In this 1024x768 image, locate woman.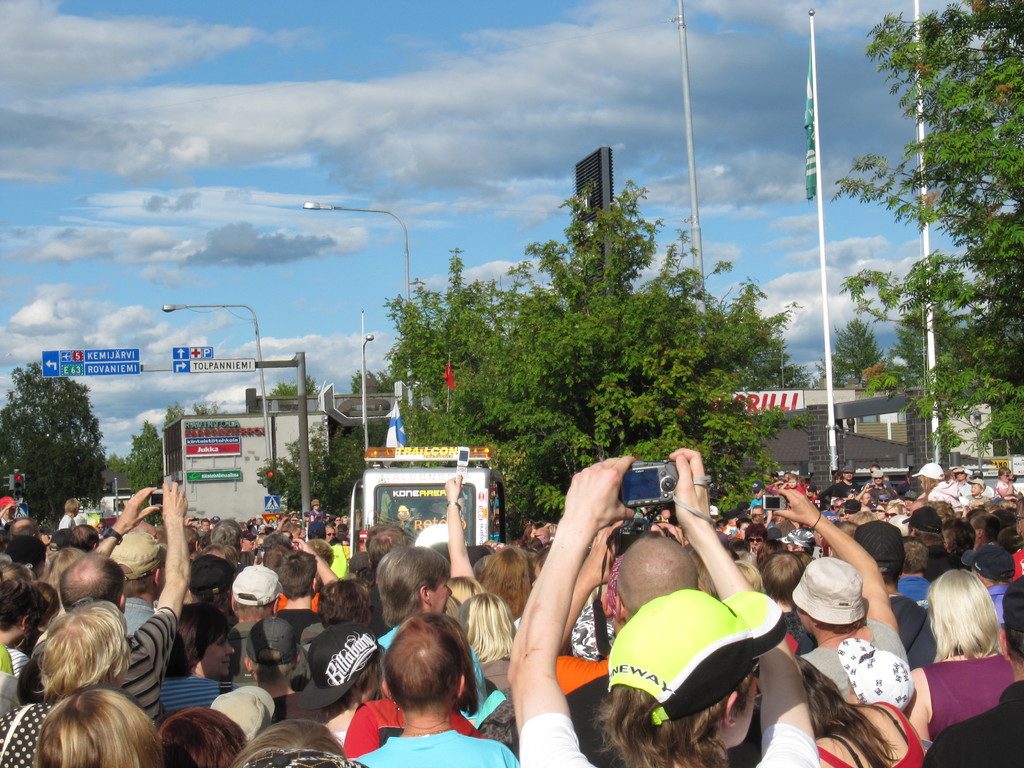
Bounding box: 752, 651, 928, 767.
